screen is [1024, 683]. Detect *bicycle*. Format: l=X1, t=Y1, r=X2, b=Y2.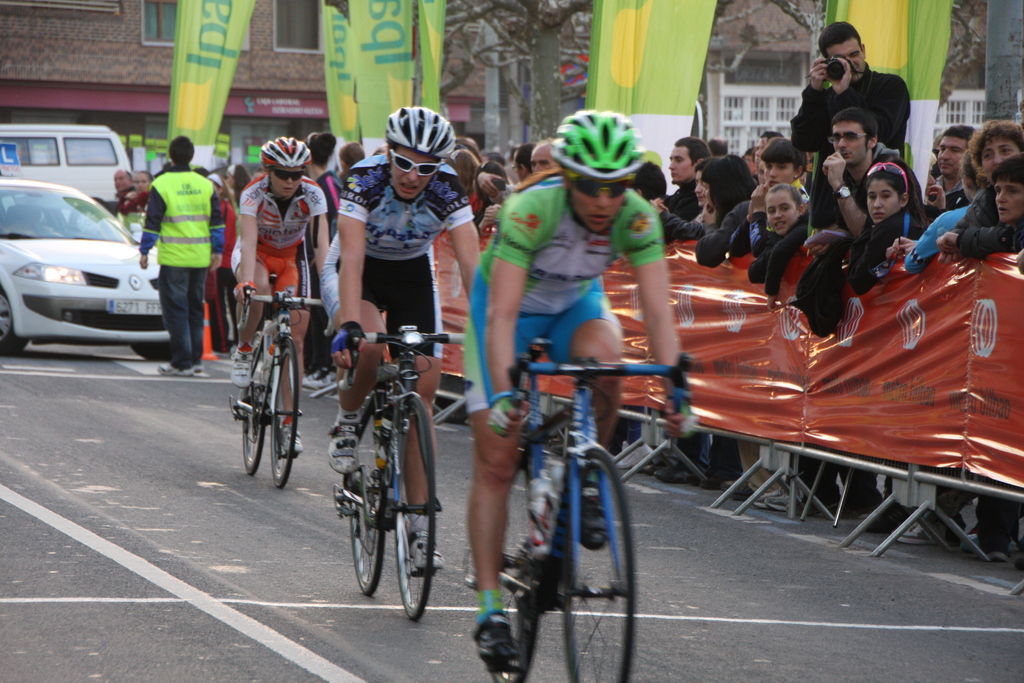
l=323, t=340, r=444, b=617.
